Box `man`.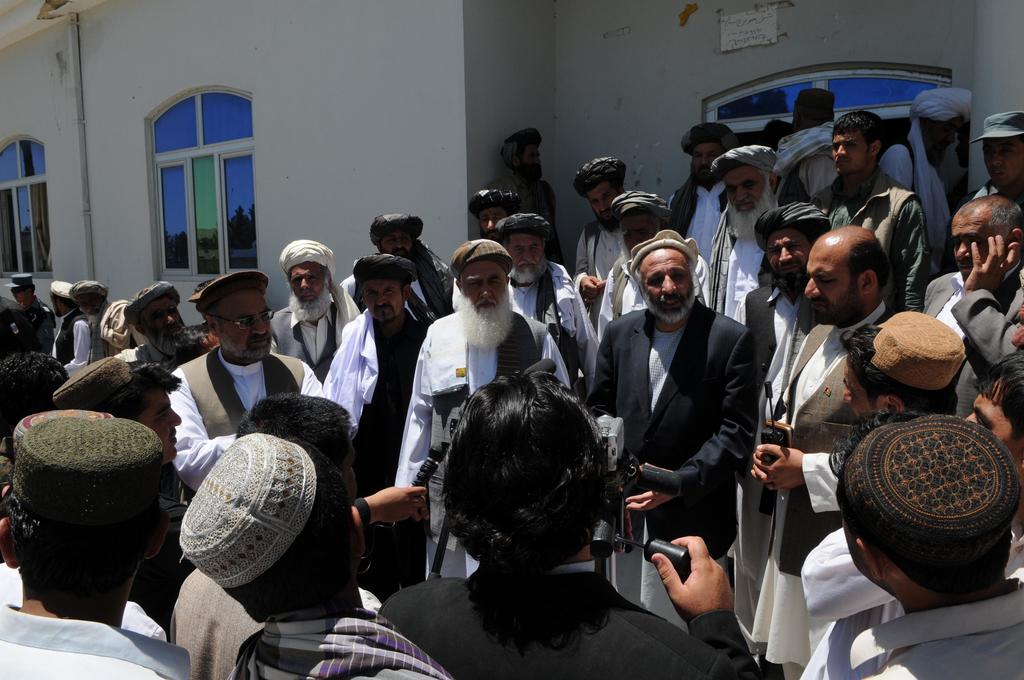
x1=397, y1=240, x2=573, y2=583.
